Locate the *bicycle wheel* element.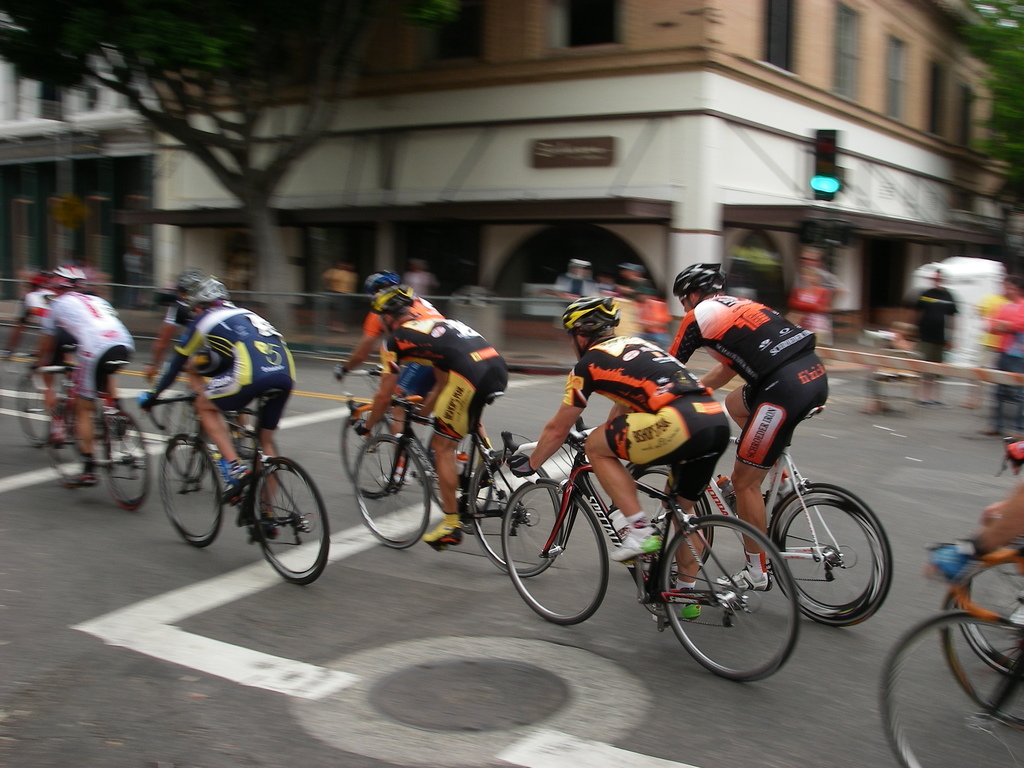
Element bbox: 99:413:152:518.
